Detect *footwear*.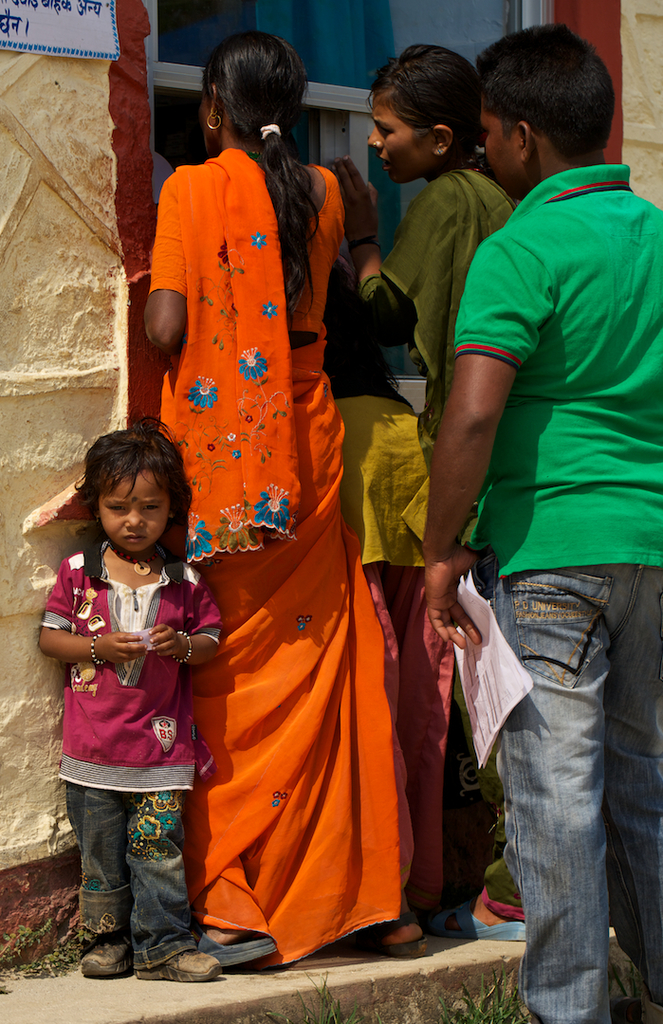
Detected at BBox(192, 925, 278, 968).
